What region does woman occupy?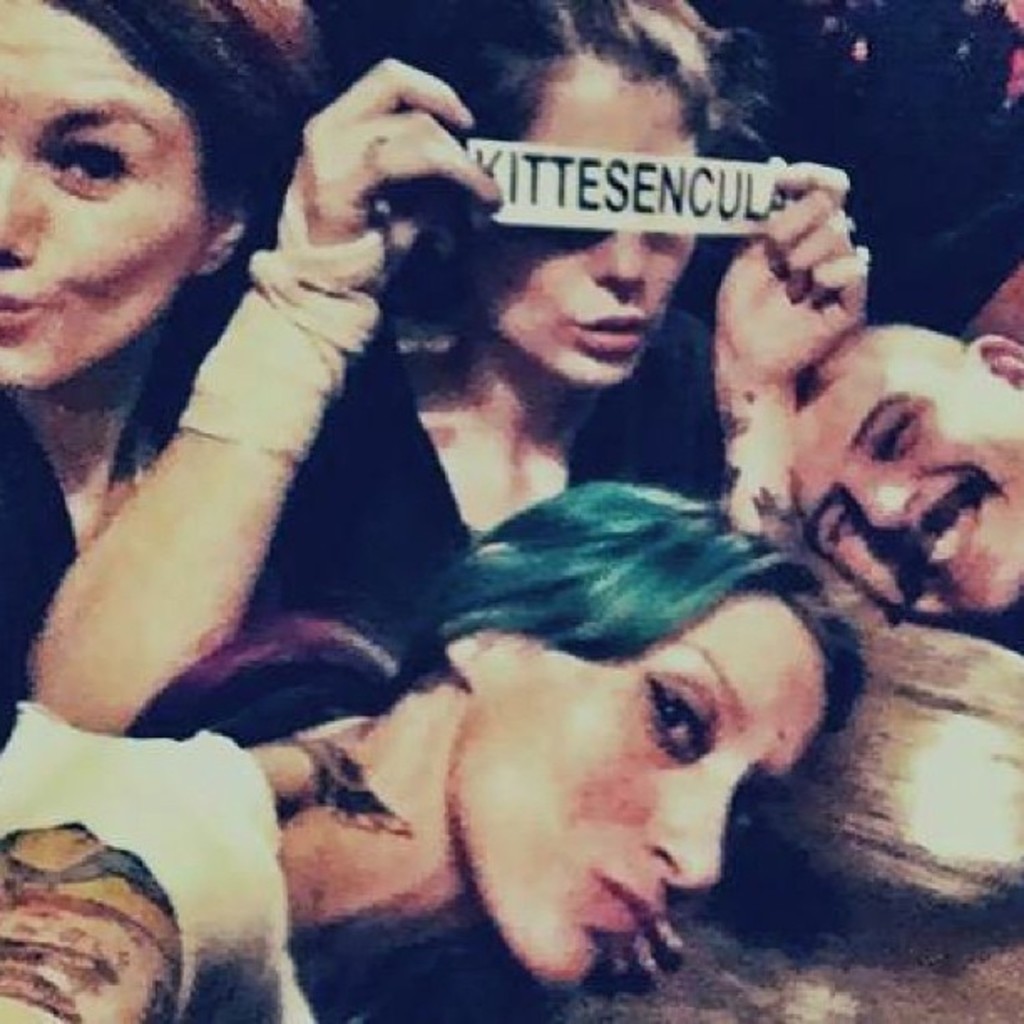
Rect(0, 479, 862, 1022).
